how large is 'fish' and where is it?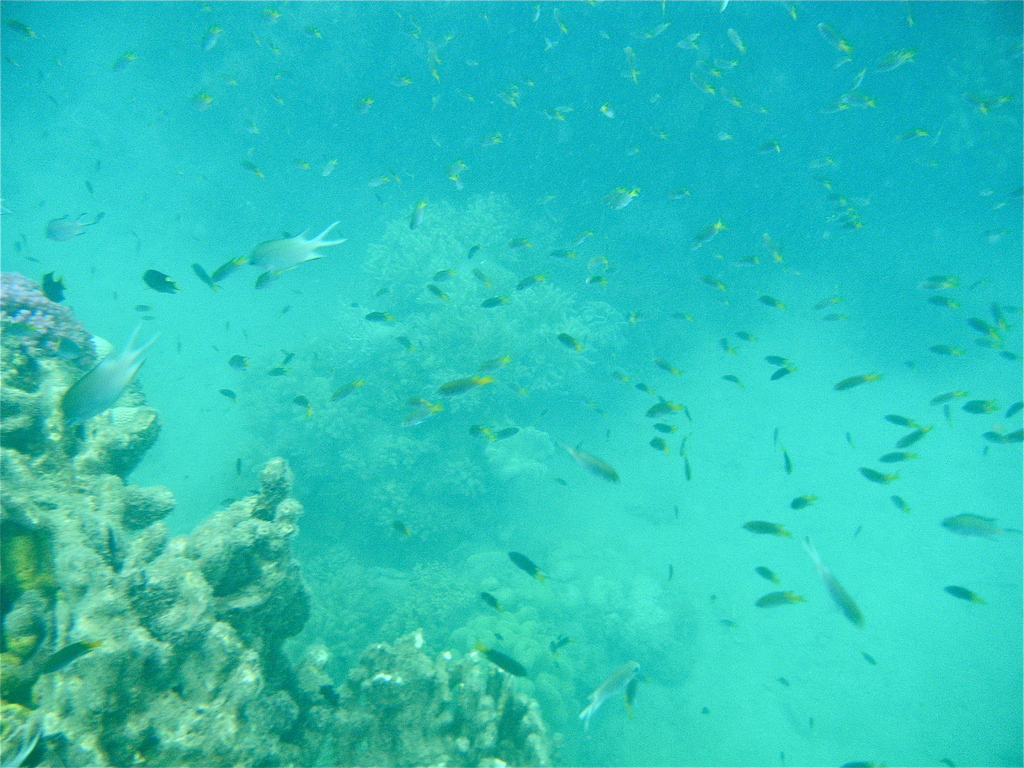
Bounding box: x1=481 y1=589 x2=504 y2=612.
